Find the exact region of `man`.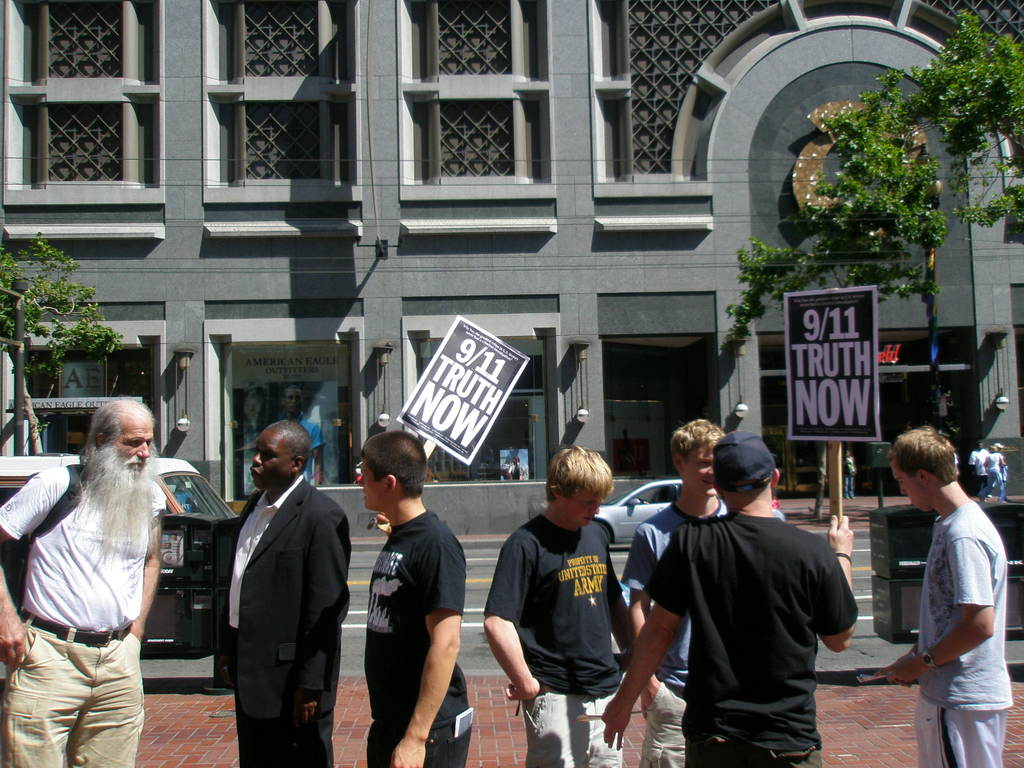
Exact region: bbox(625, 418, 787, 767).
